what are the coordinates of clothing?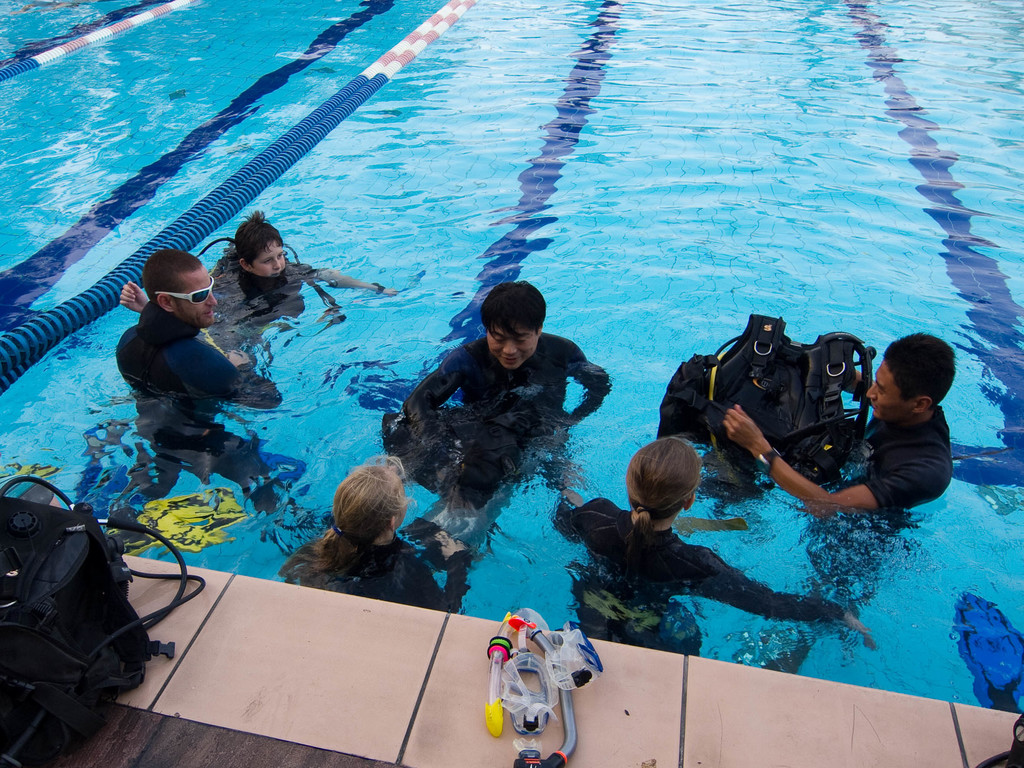
(left=288, top=534, right=472, bottom=614).
